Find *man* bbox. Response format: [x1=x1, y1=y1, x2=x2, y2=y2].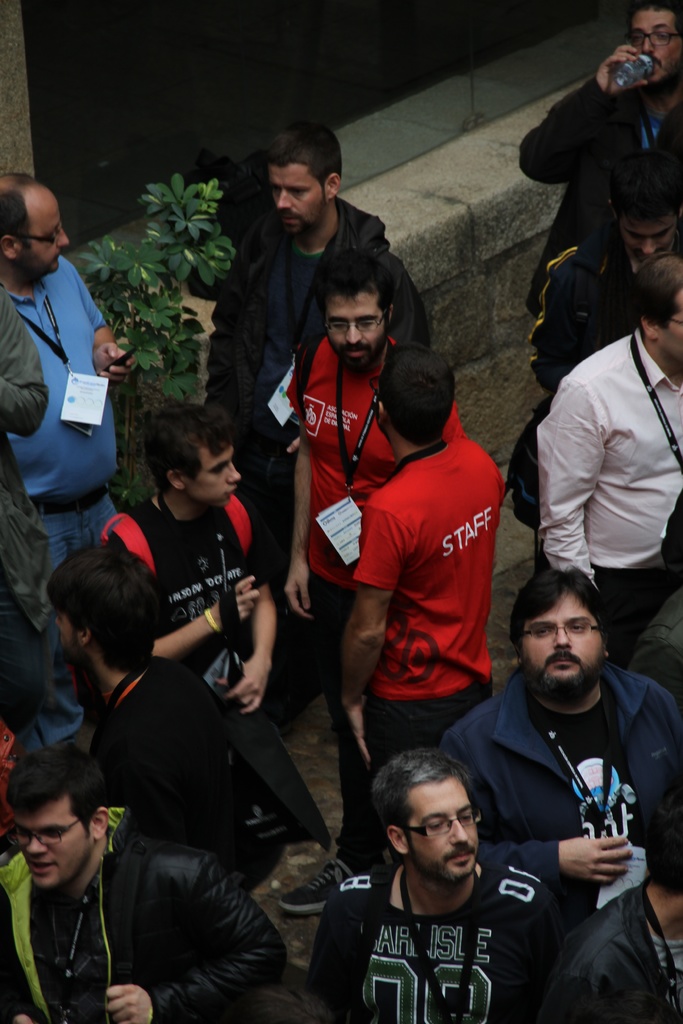
[x1=522, y1=147, x2=682, y2=406].
